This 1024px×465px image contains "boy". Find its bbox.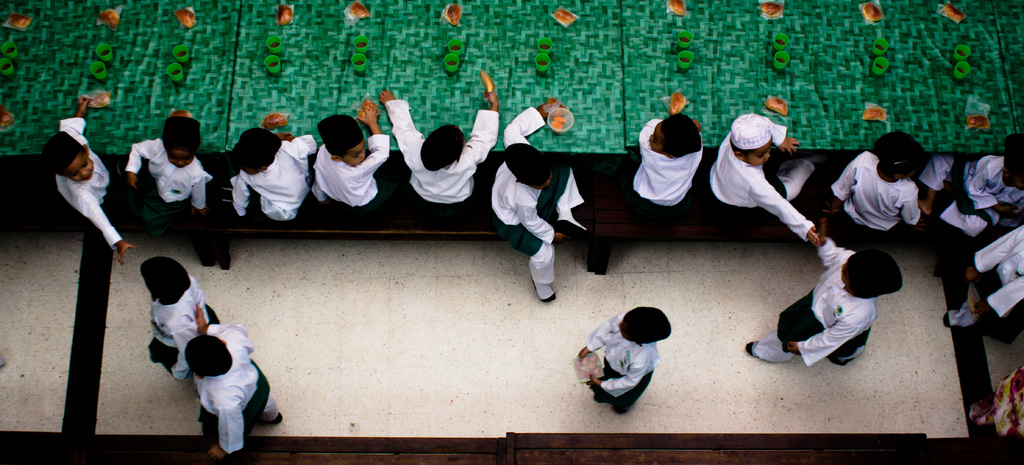
<region>310, 97, 388, 209</region>.
